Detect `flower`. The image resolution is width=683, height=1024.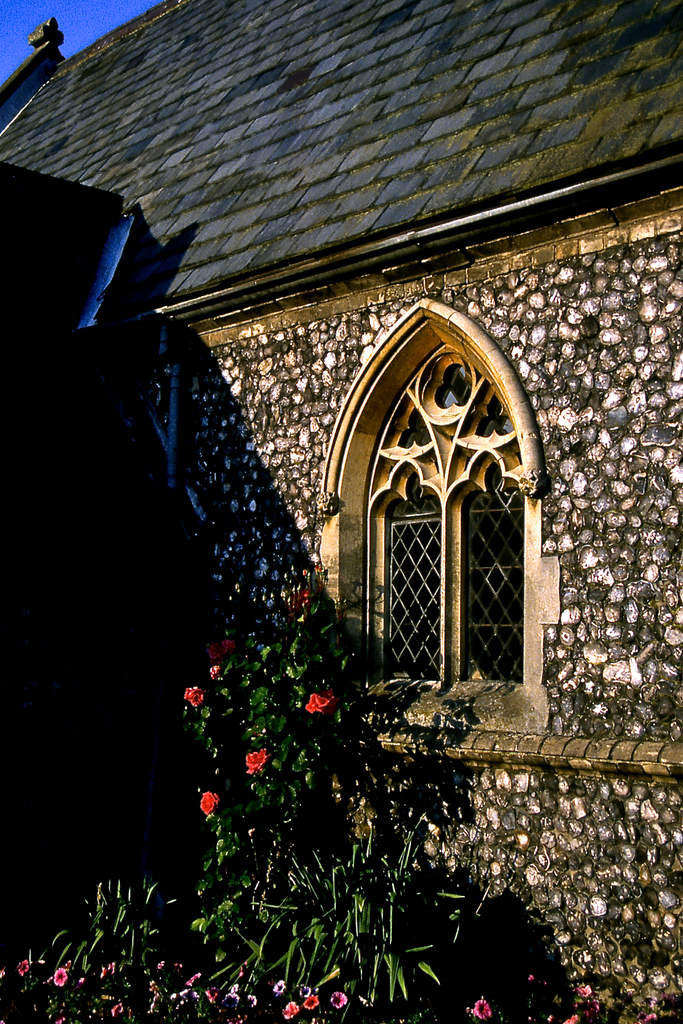
268,977,289,995.
